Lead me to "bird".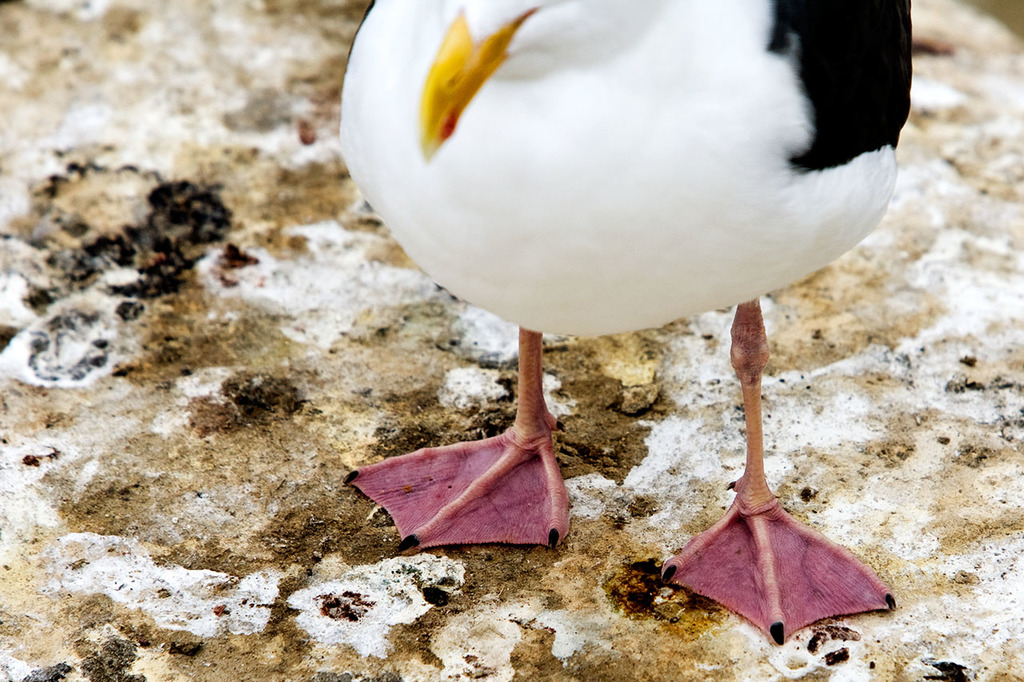
Lead to <bbox>310, 12, 937, 598</bbox>.
